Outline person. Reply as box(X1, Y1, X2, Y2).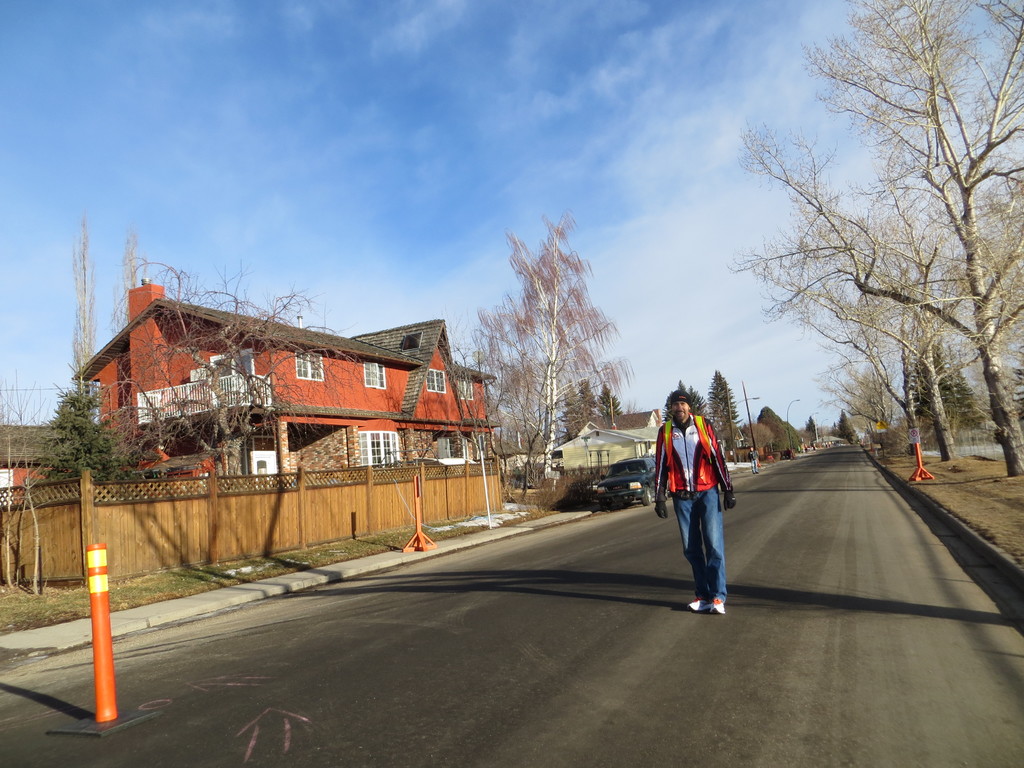
box(746, 444, 760, 479).
